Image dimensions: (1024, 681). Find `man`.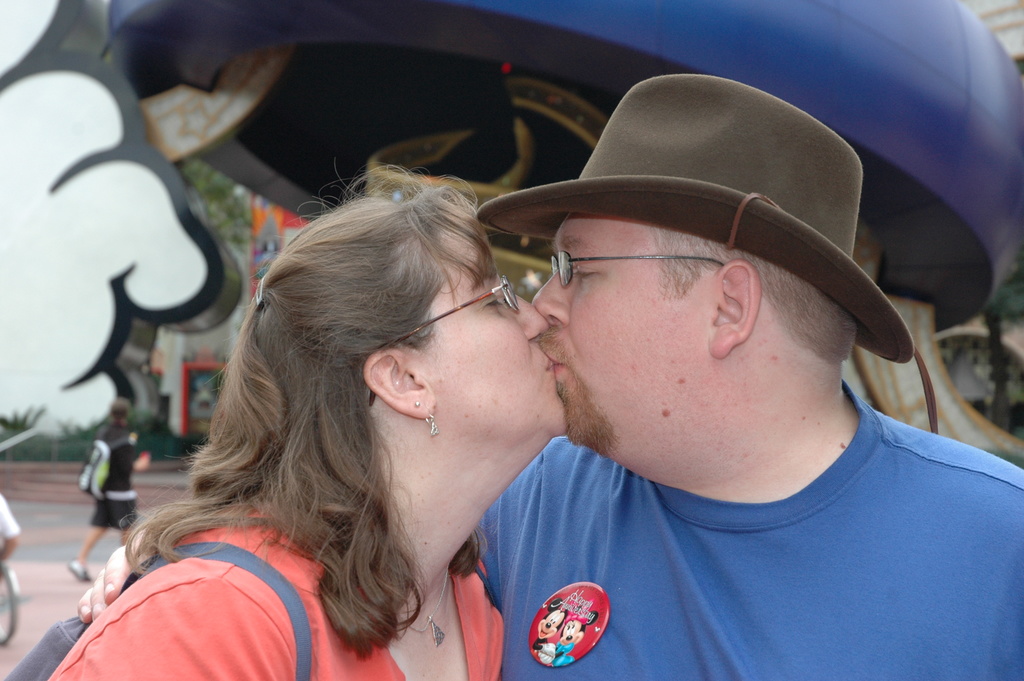
box(72, 68, 1023, 680).
